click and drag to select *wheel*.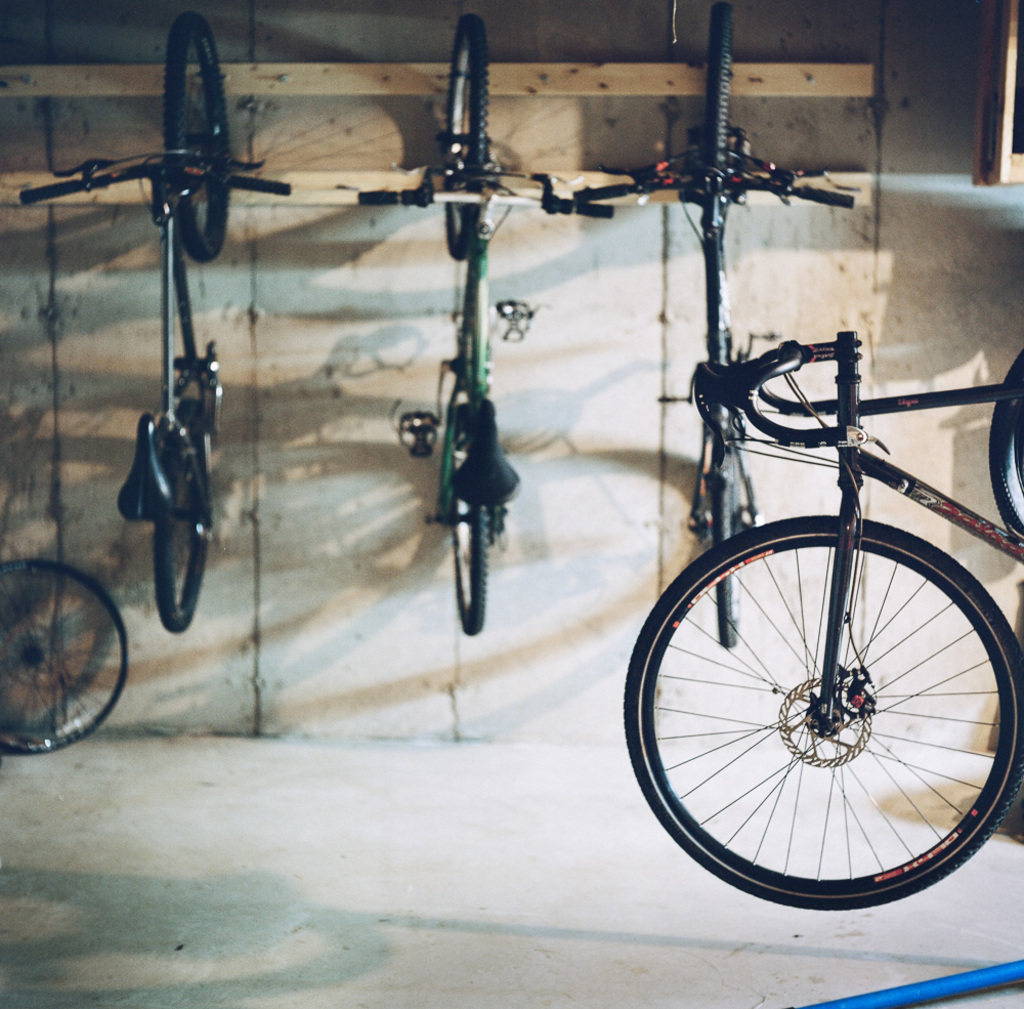
Selection: 152:400:209:634.
